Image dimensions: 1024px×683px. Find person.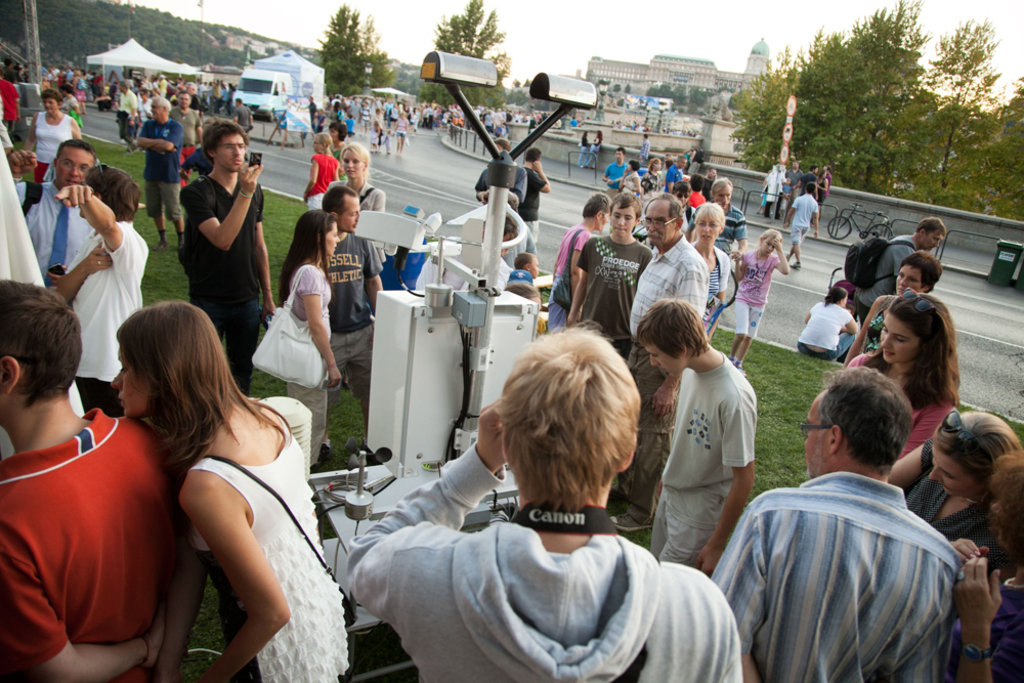
(629,300,757,570).
